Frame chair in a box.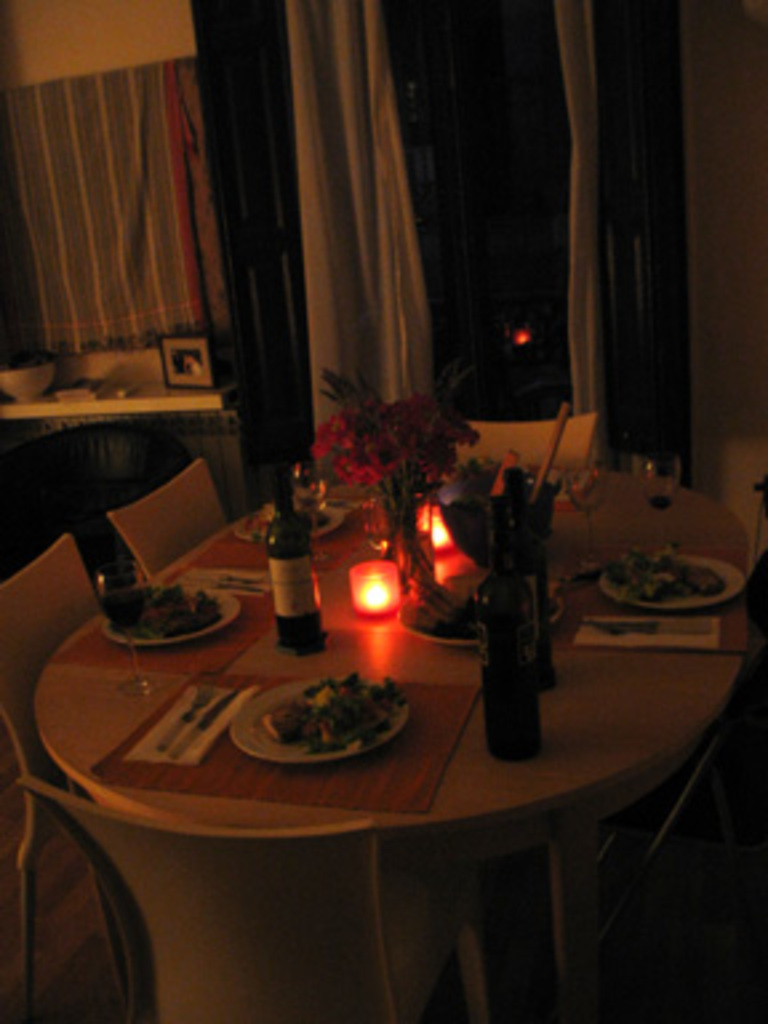
[448, 405, 597, 477].
